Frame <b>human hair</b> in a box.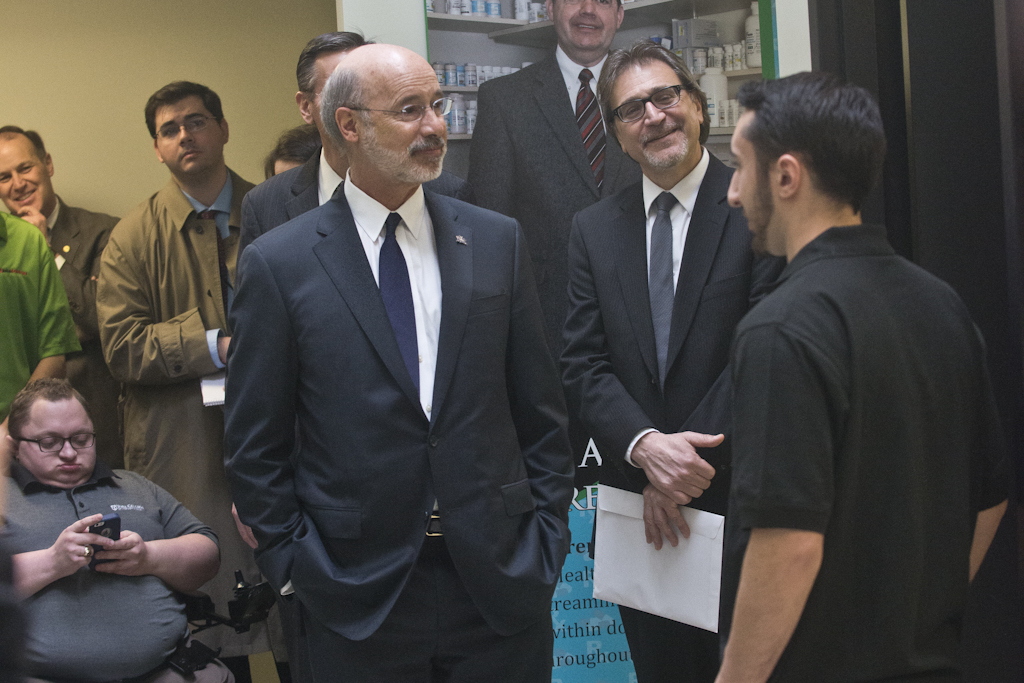
0:127:49:167.
